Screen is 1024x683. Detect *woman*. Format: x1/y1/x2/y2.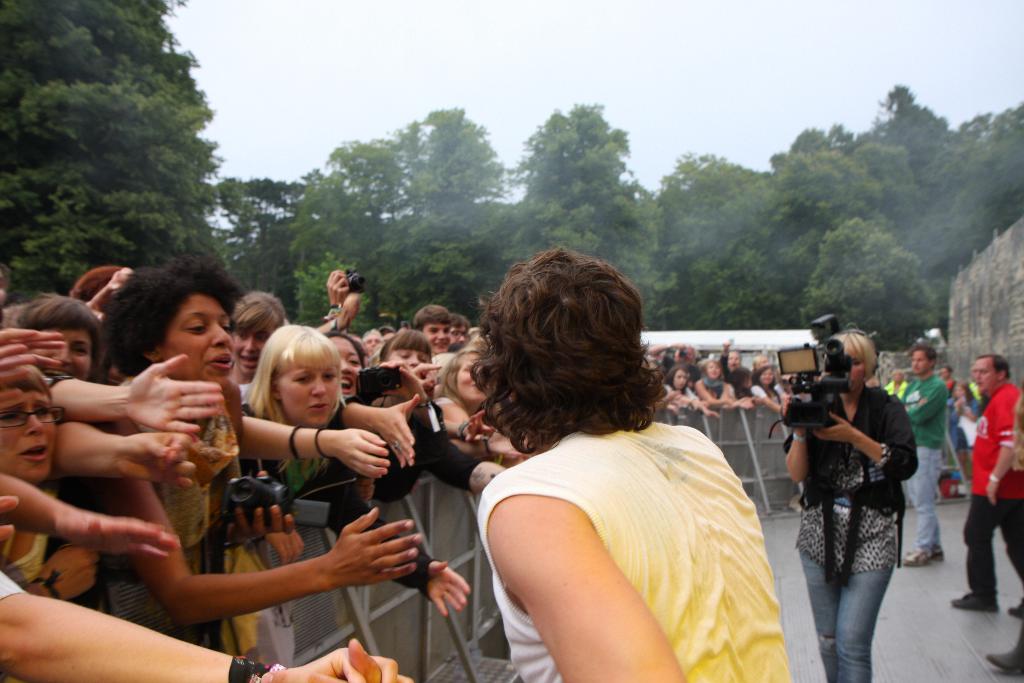
692/361/750/409.
